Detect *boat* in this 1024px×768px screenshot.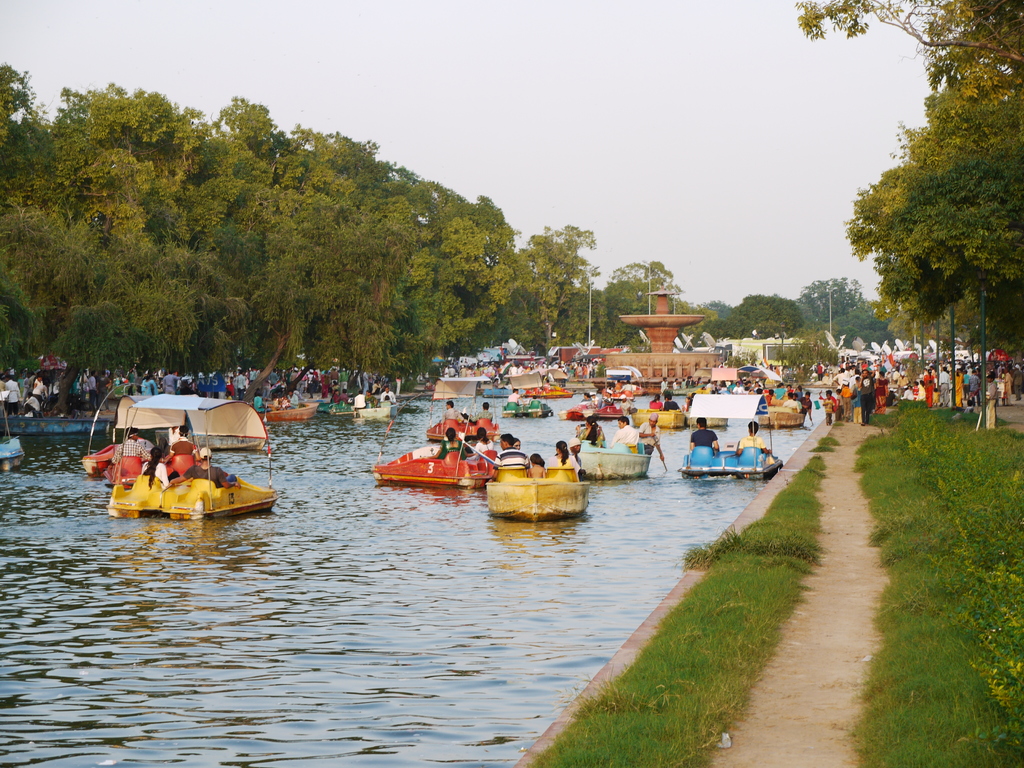
Detection: x1=79, y1=436, x2=168, y2=477.
